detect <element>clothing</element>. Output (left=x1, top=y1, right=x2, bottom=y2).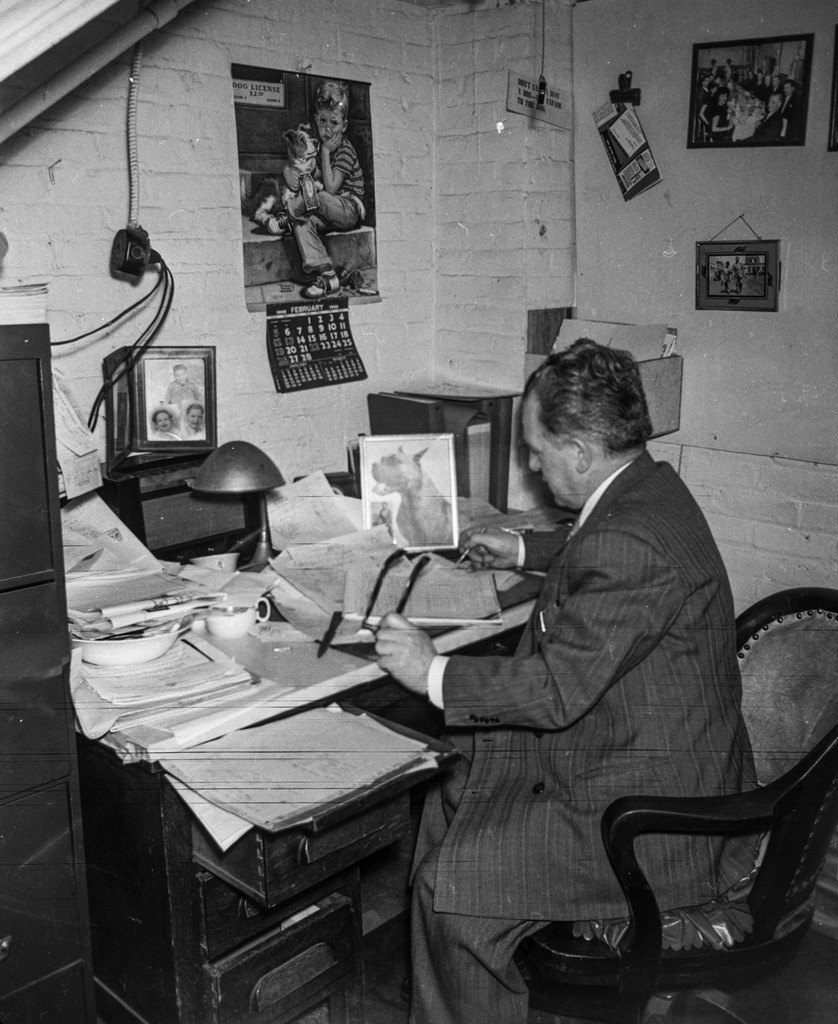
(left=402, top=449, right=762, bottom=1016).
